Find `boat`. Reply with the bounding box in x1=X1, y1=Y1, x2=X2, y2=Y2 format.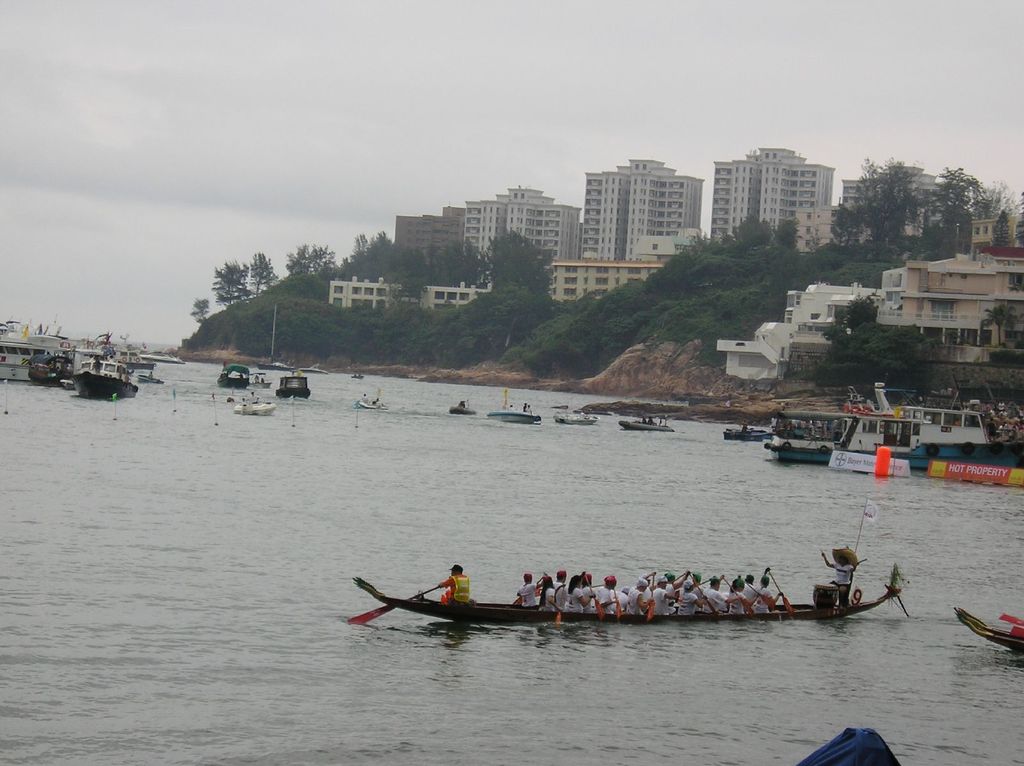
x1=488, y1=407, x2=538, y2=424.
